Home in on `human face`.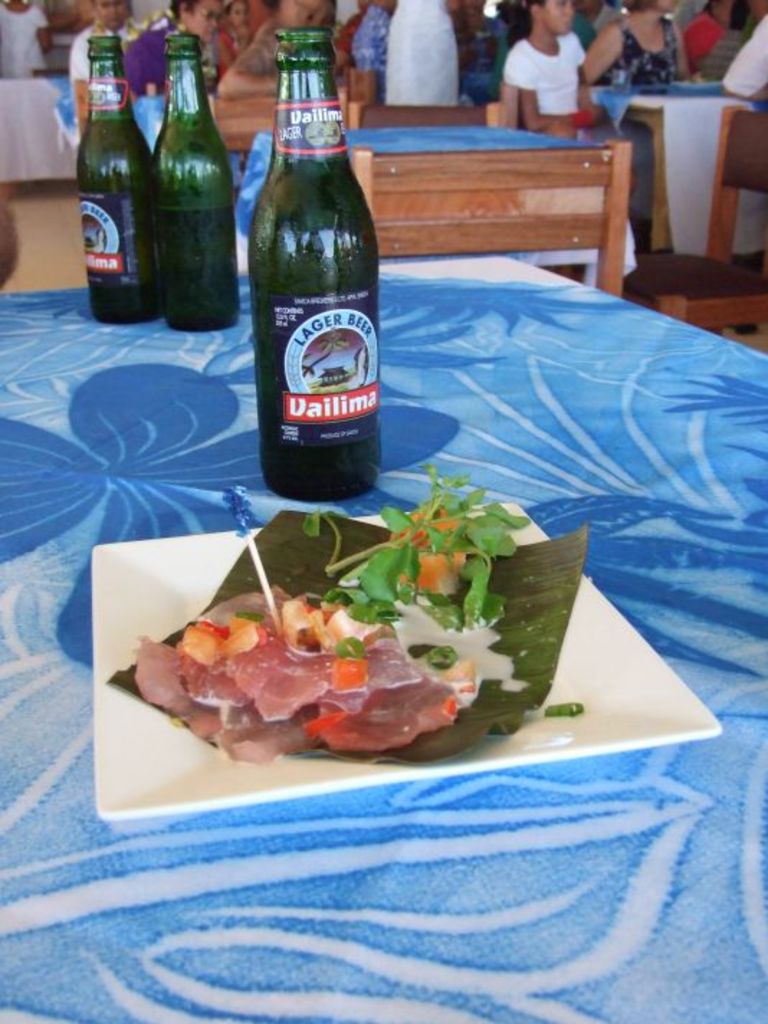
Homed in at rect(544, 0, 574, 35).
